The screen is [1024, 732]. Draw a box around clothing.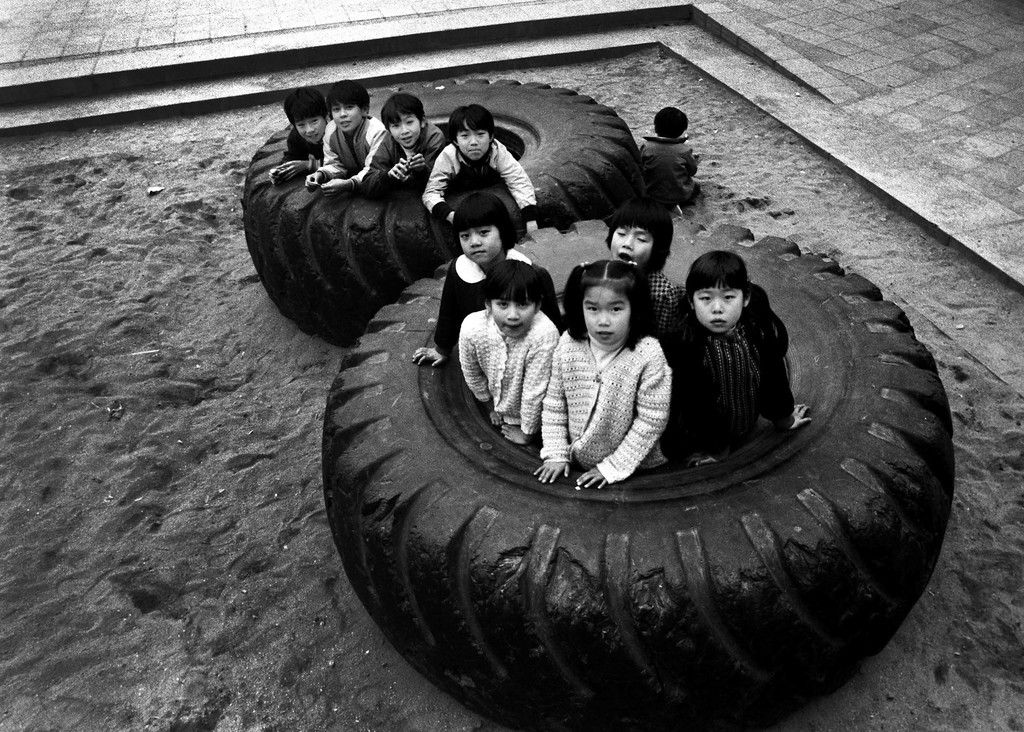
rect(639, 127, 698, 208).
